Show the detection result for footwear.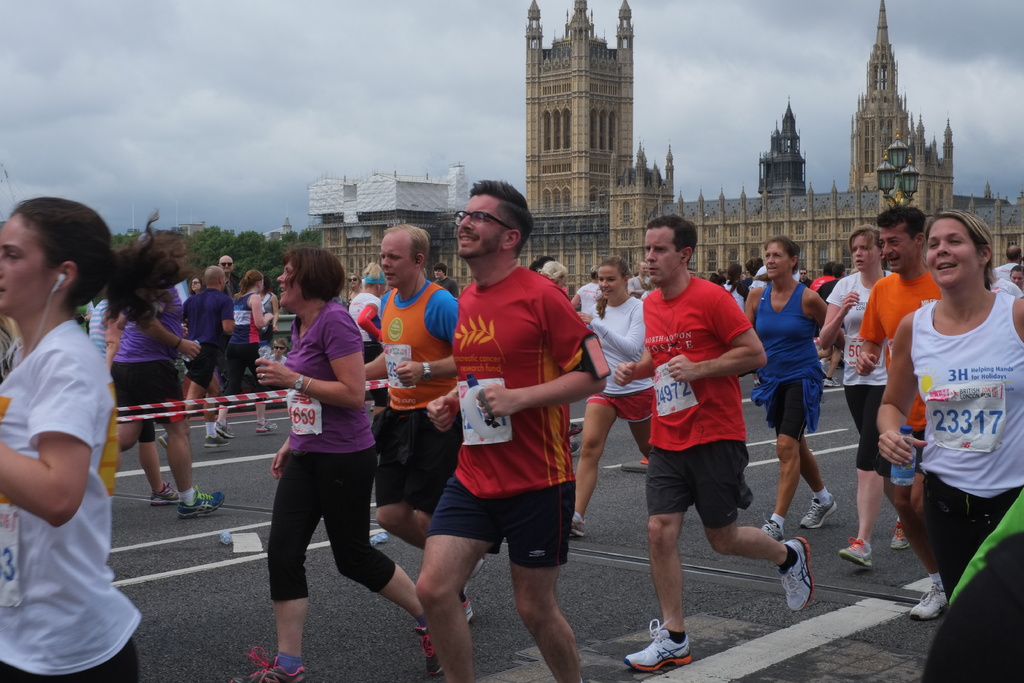
x1=570, y1=514, x2=586, y2=538.
